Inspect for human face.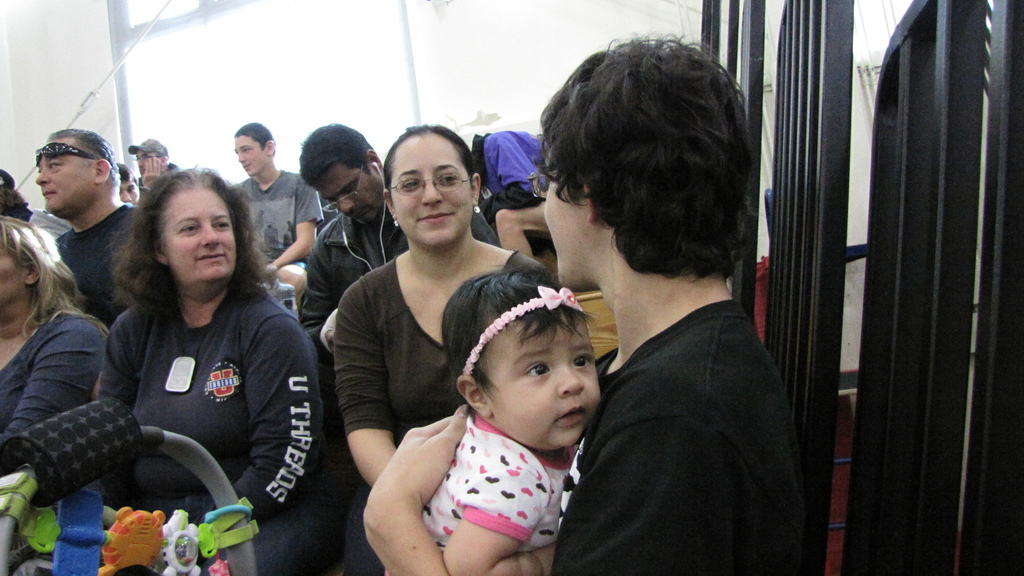
Inspection: [387,130,473,253].
